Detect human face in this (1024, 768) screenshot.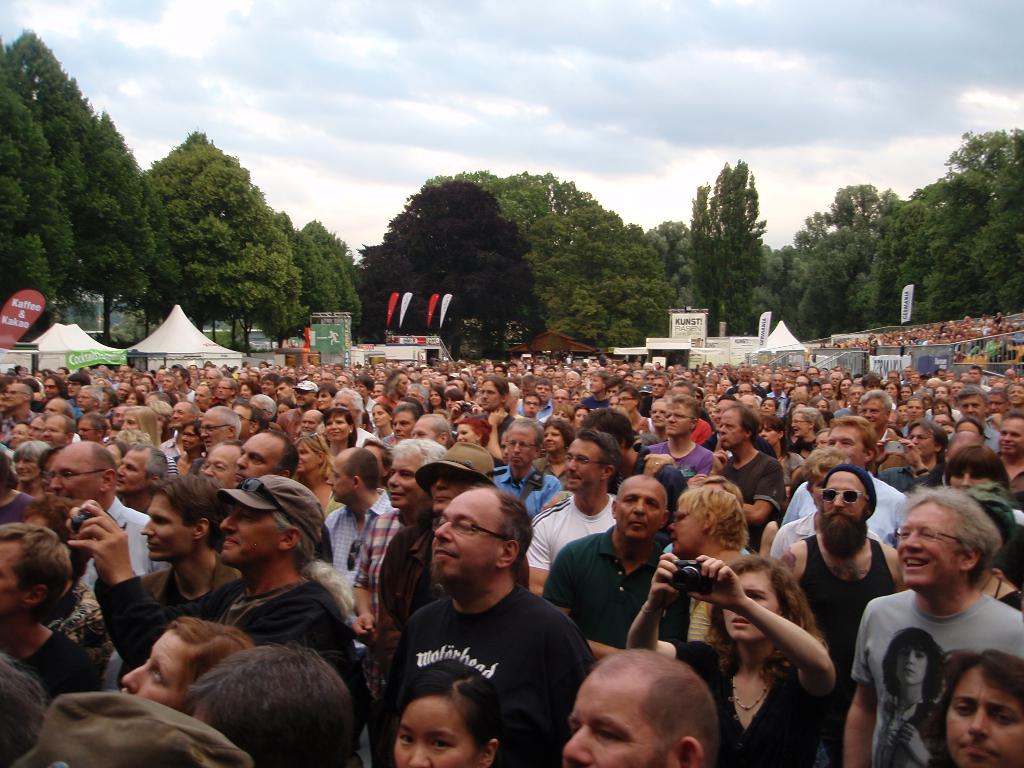
Detection: [left=895, top=503, right=961, bottom=586].
